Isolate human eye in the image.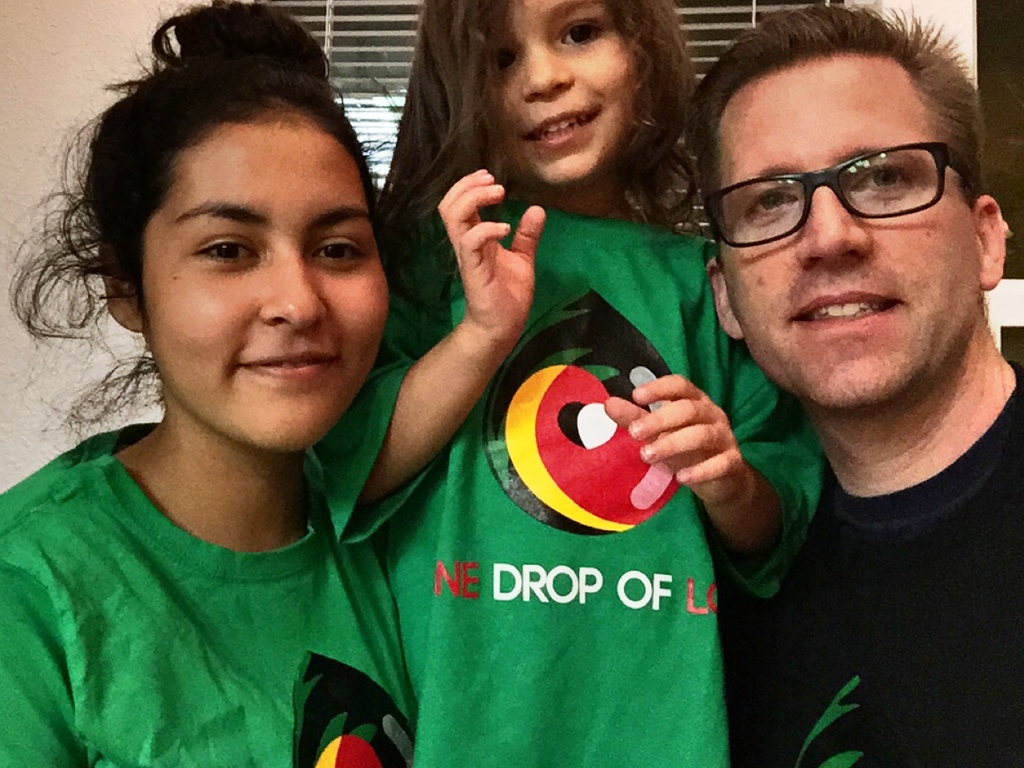
Isolated region: crop(559, 14, 609, 49).
